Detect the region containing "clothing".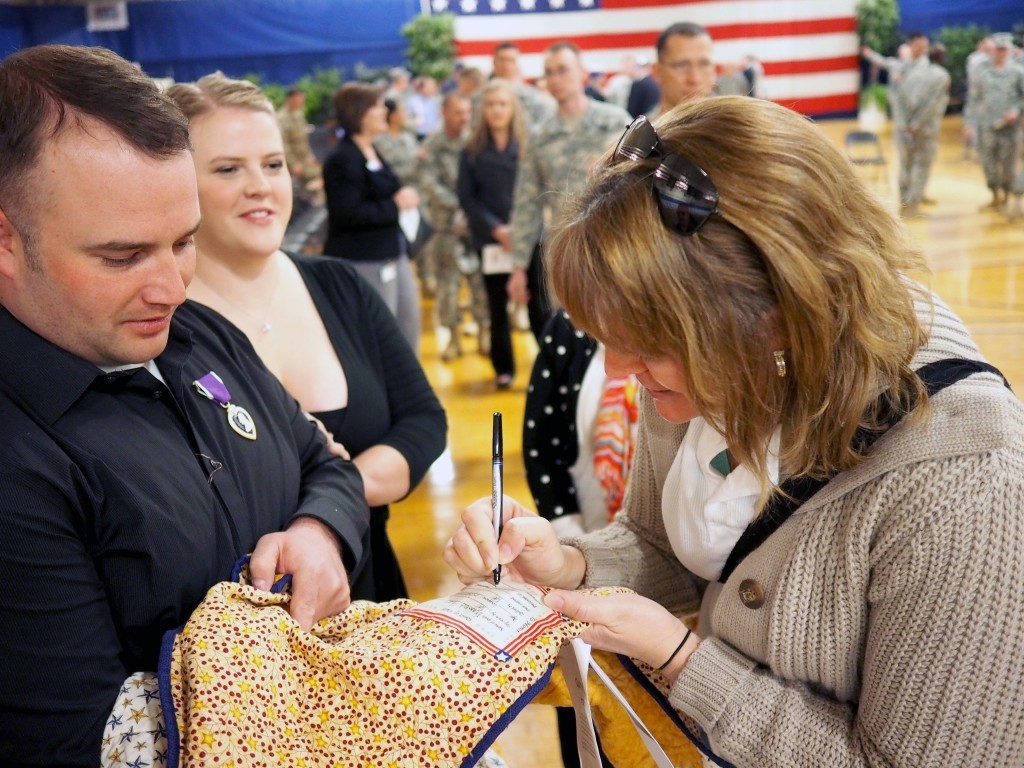
(867,50,909,92).
